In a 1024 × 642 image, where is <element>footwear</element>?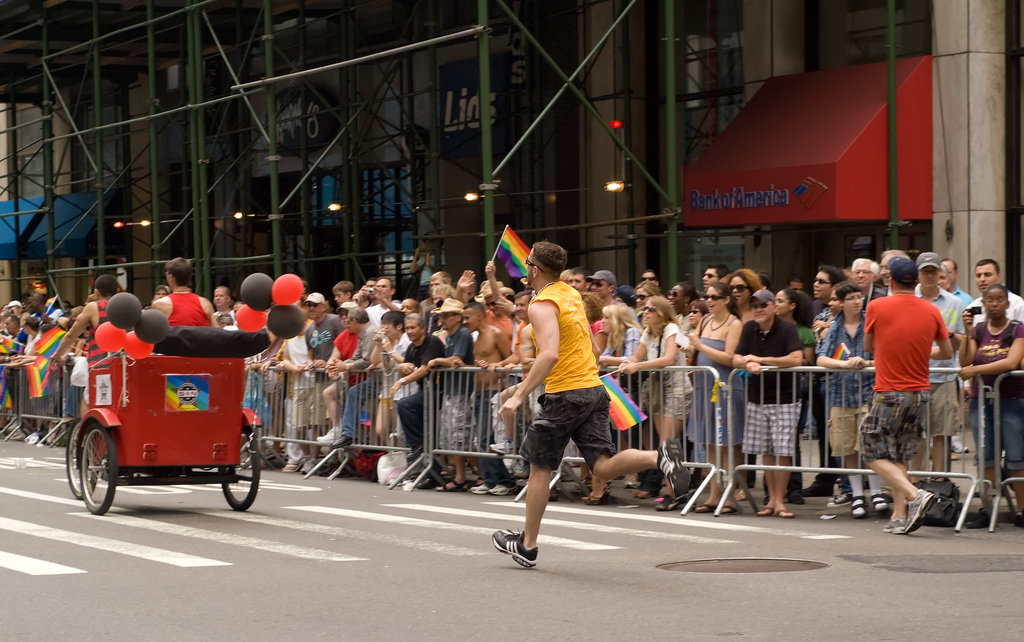
bbox=(829, 496, 851, 507).
